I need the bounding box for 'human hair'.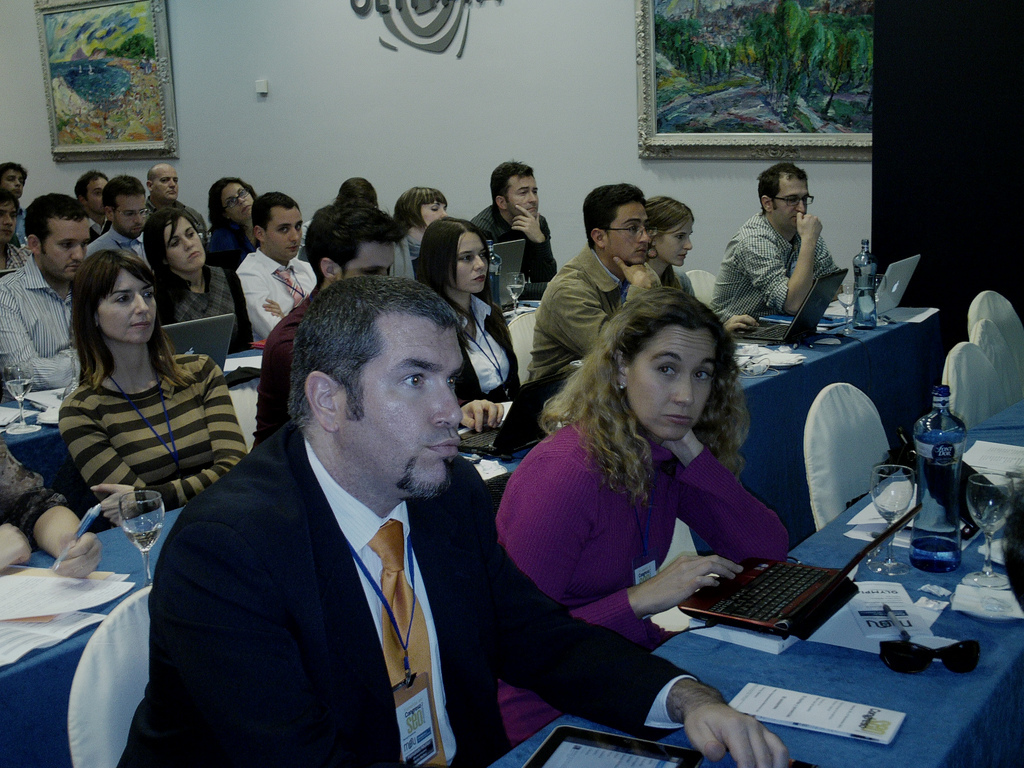
Here it is: {"left": 643, "top": 194, "right": 692, "bottom": 238}.
